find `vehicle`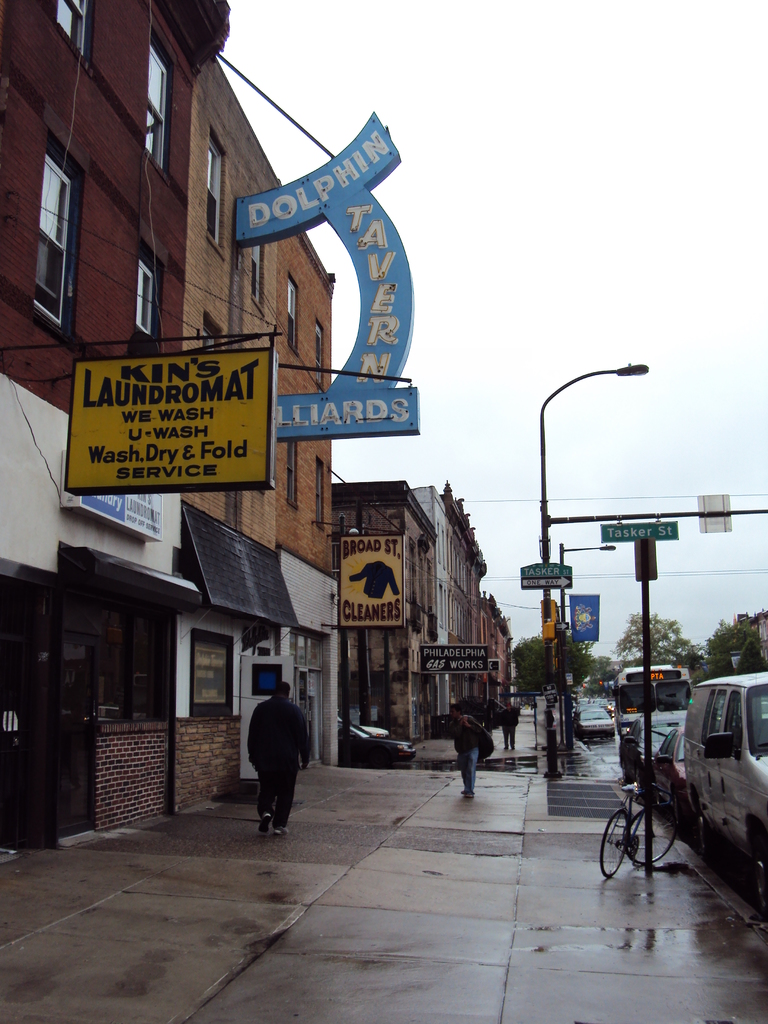
box(680, 668, 767, 910)
